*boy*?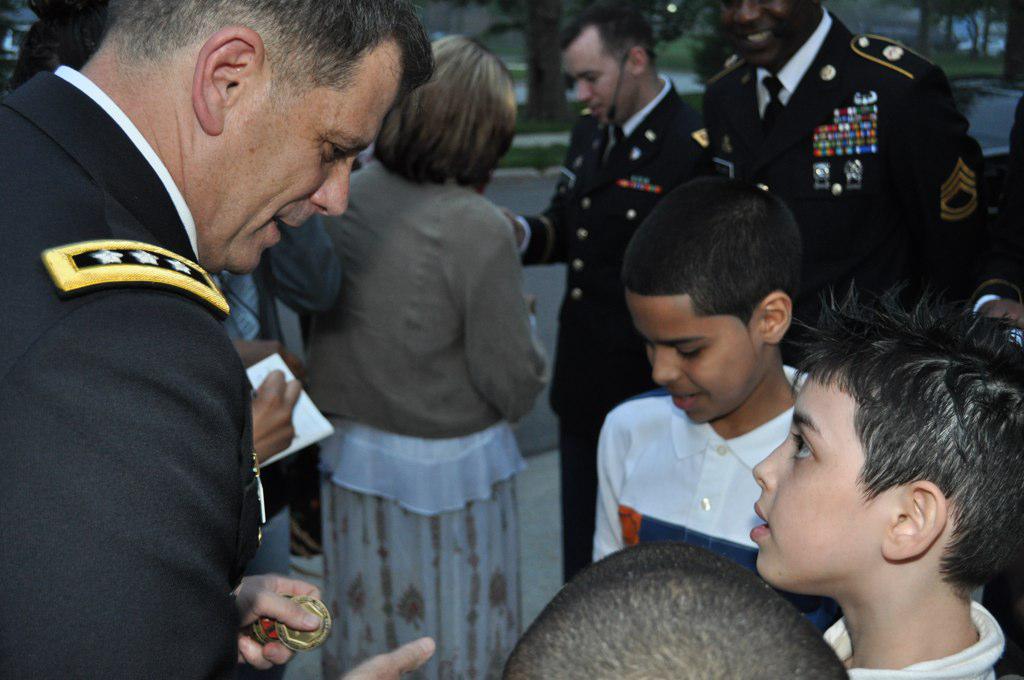
bbox(590, 175, 841, 631)
